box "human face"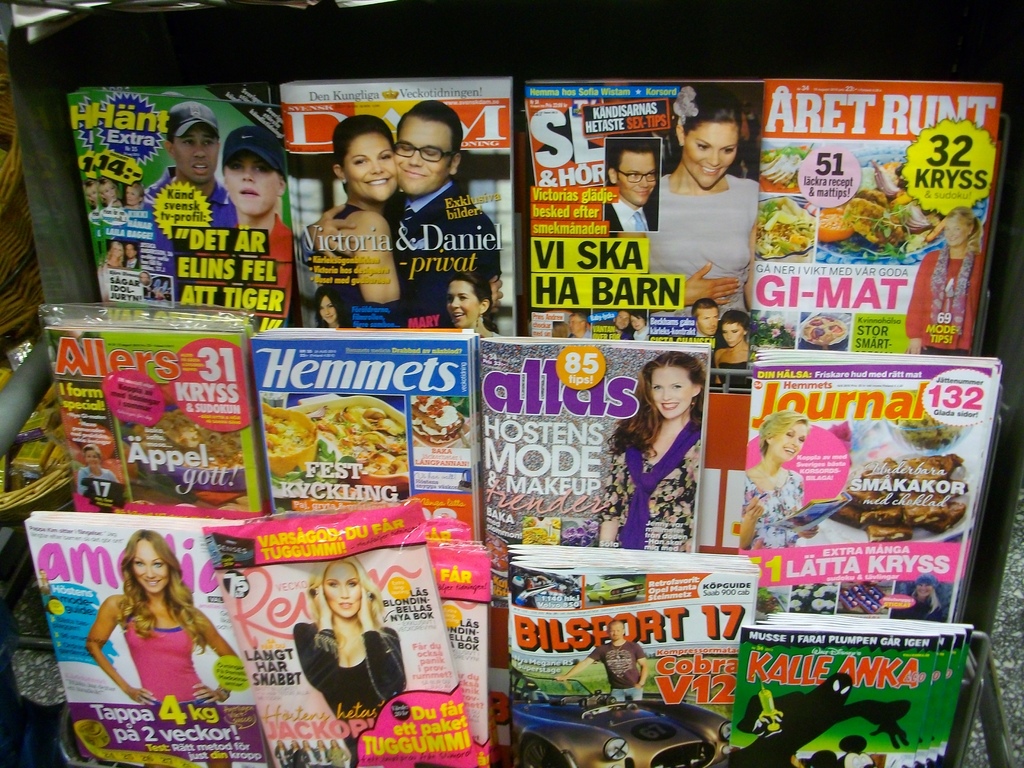
rect(125, 187, 140, 205)
